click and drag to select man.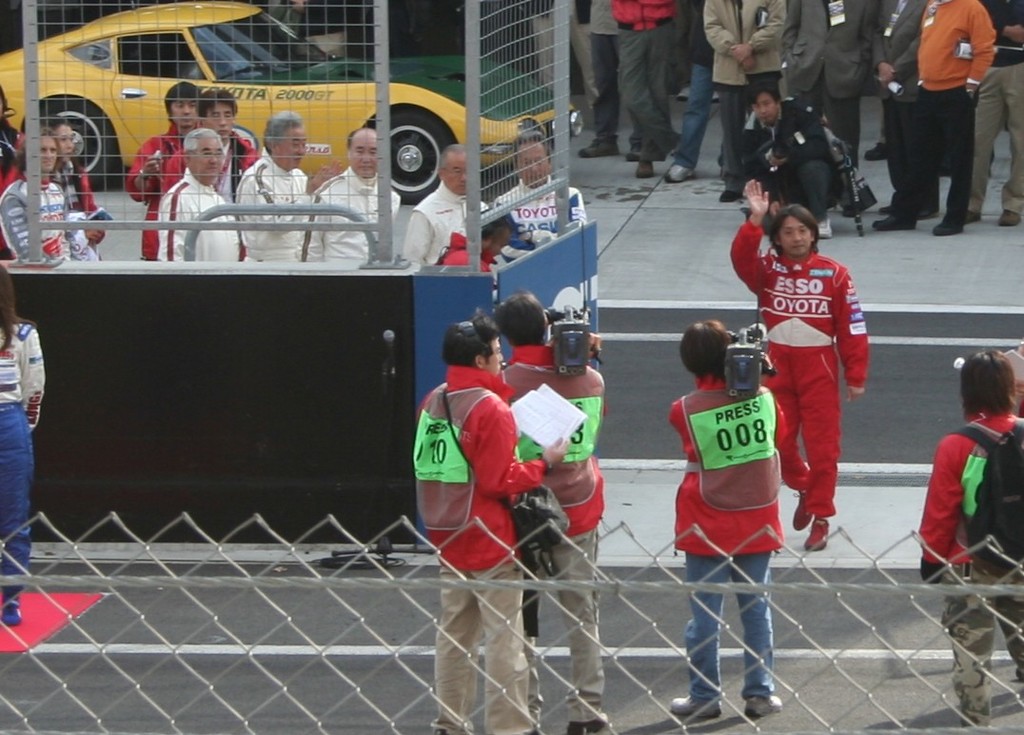
Selection: 126 79 203 256.
